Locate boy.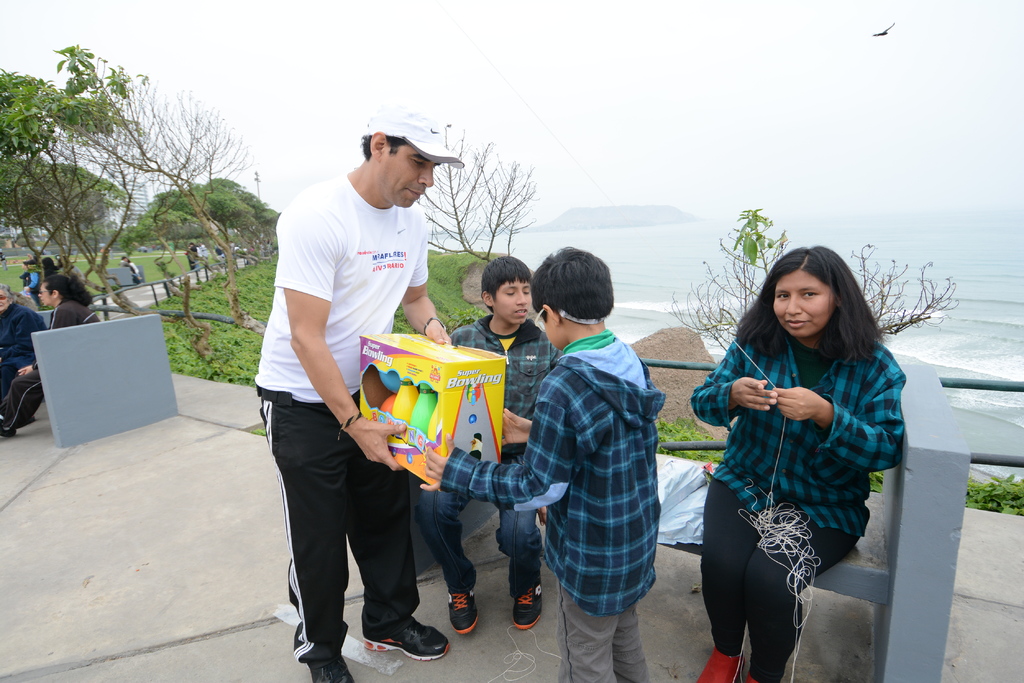
Bounding box: 407,255,573,635.
